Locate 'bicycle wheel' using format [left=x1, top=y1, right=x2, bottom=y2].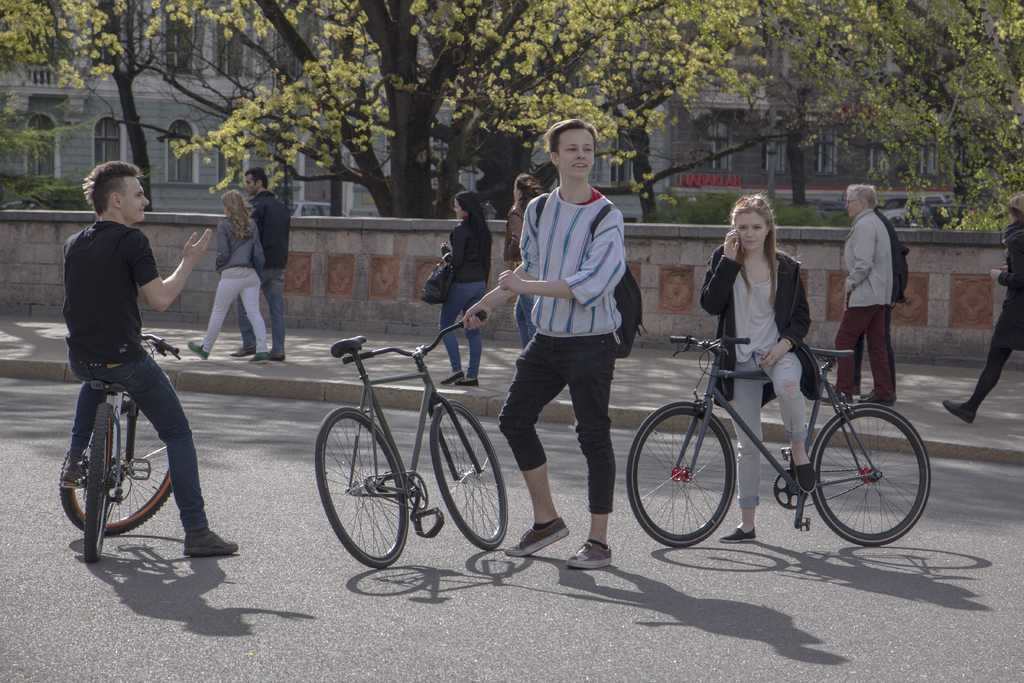
[left=59, top=400, right=168, bottom=533].
